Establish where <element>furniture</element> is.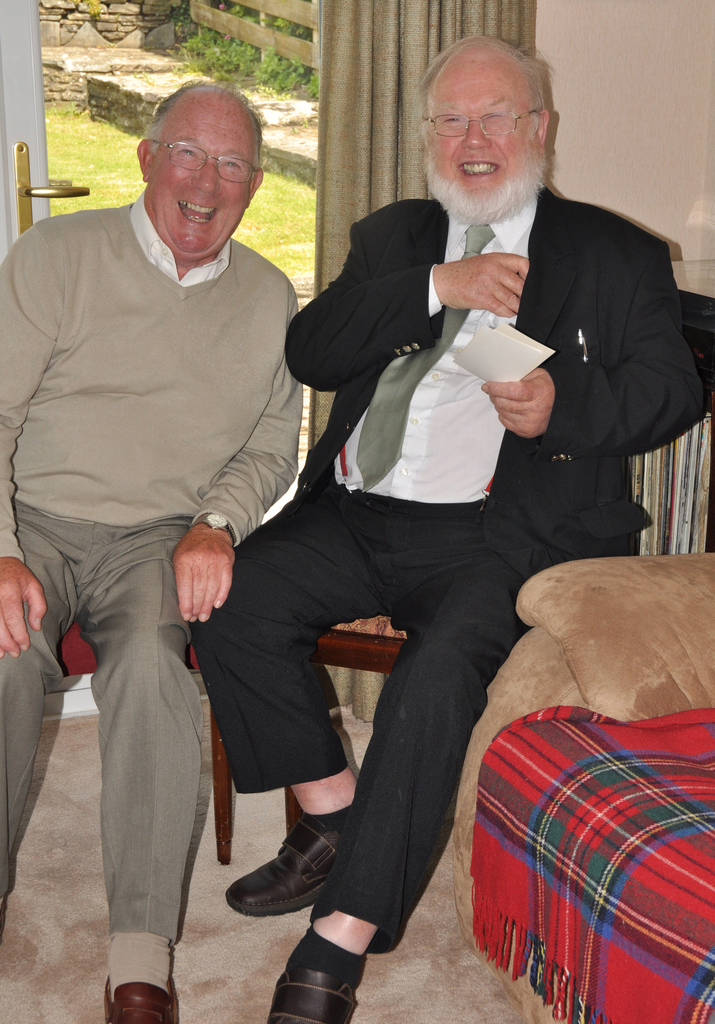
Established at x1=282 y1=608 x2=406 y2=844.
